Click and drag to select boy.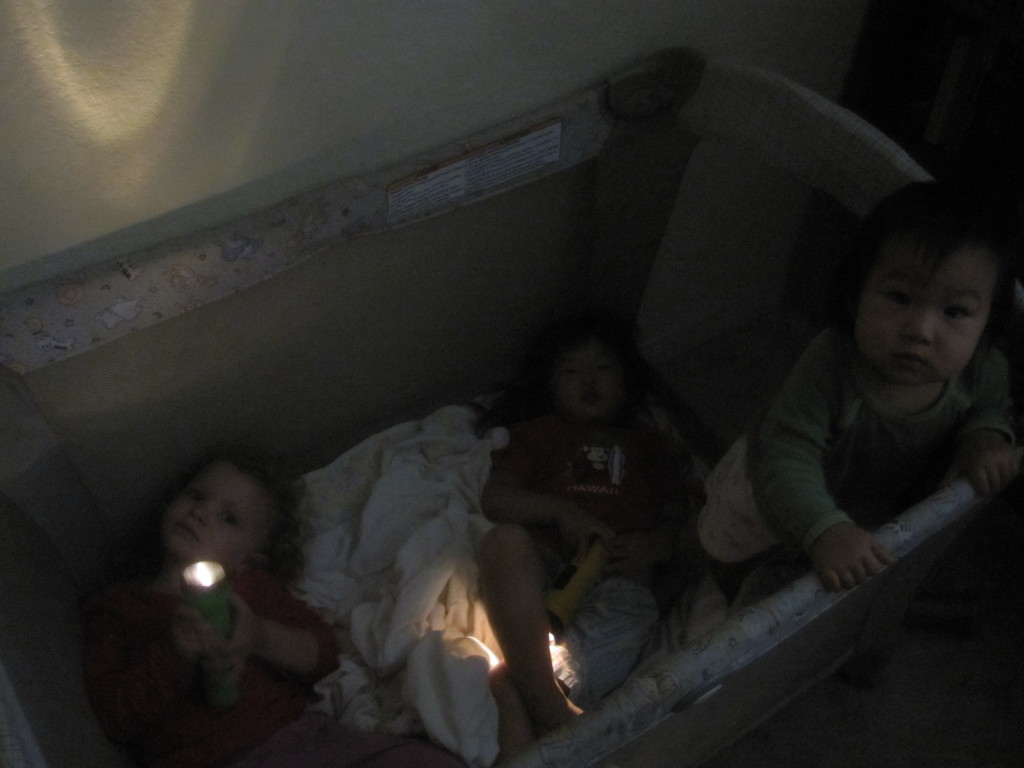
Selection: (122,442,344,767).
